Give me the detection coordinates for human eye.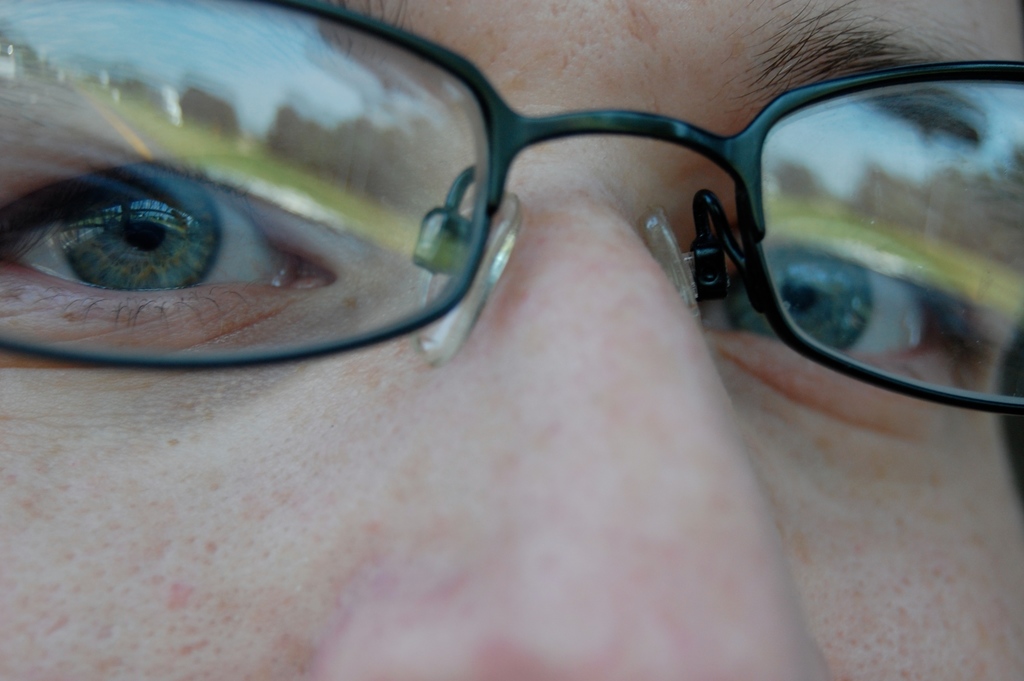
[0, 143, 354, 344].
